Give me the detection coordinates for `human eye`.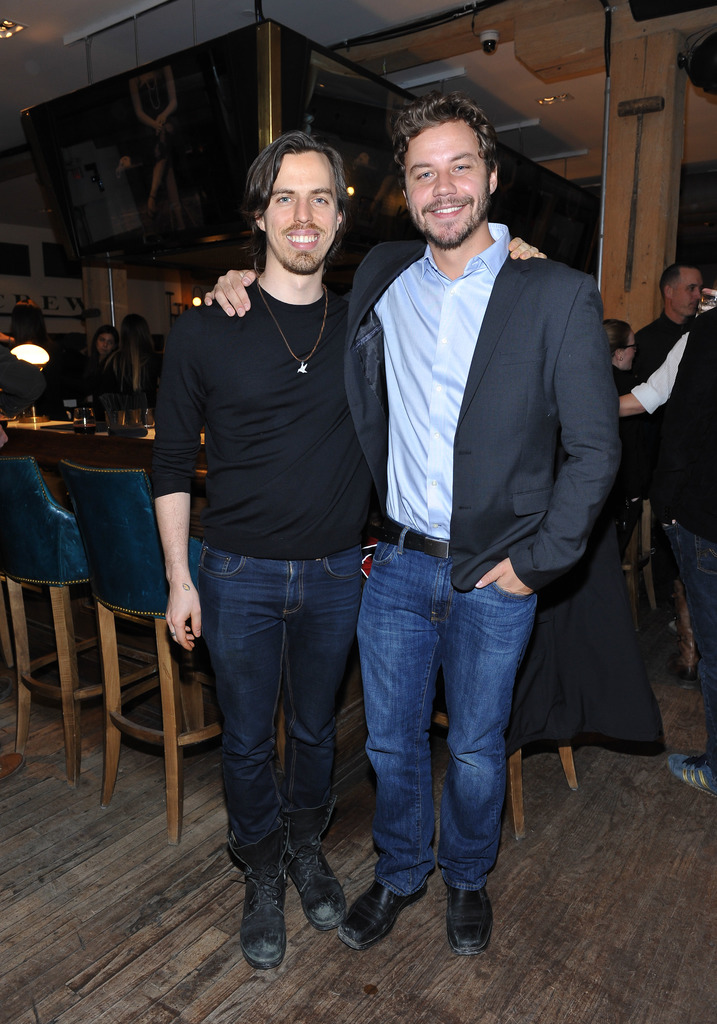
box(106, 339, 111, 346).
